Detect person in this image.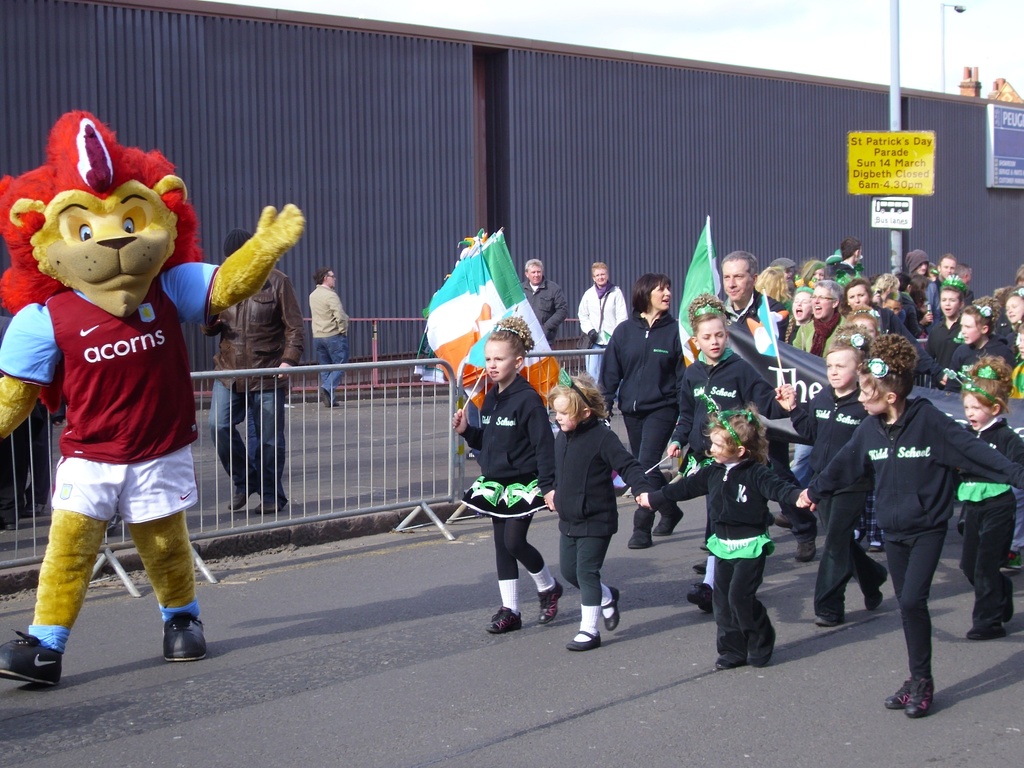
Detection: l=449, t=327, r=575, b=655.
